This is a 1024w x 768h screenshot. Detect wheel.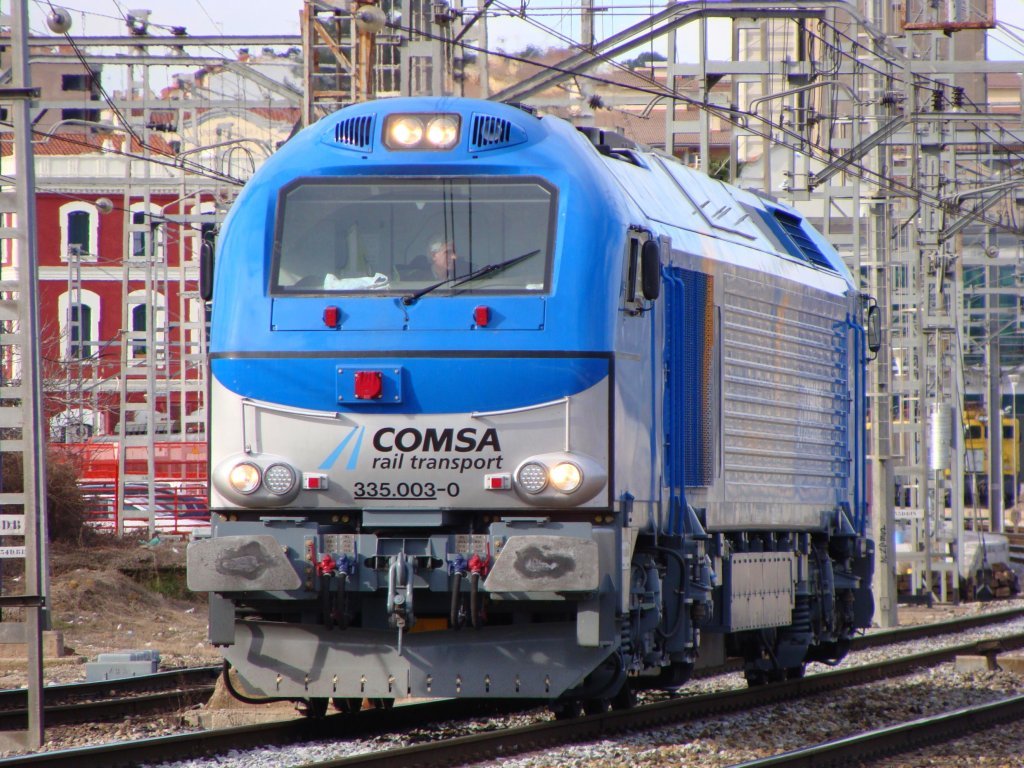
box=[306, 696, 329, 721].
